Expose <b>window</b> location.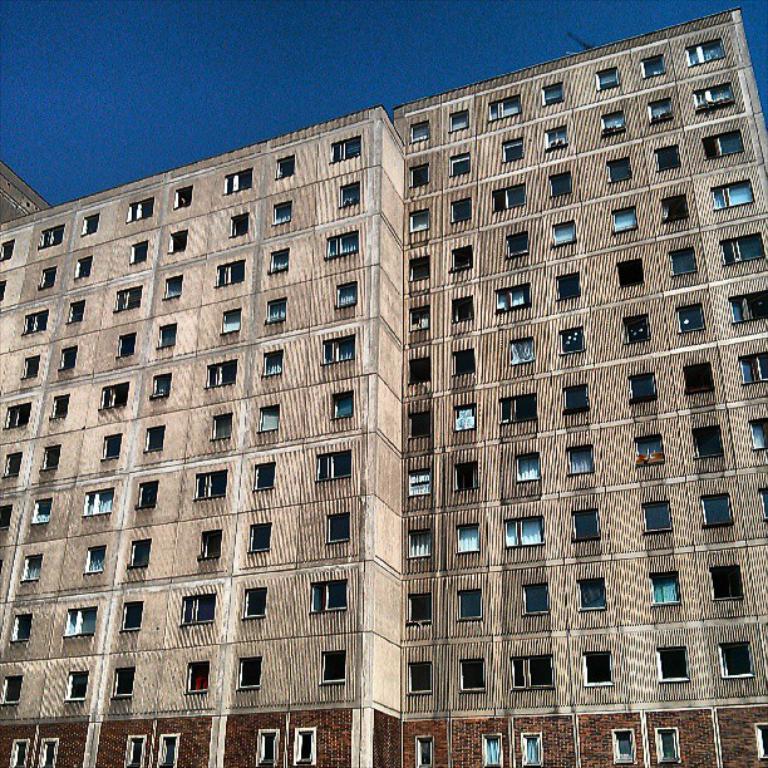
Exposed at 0,675,26,705.
